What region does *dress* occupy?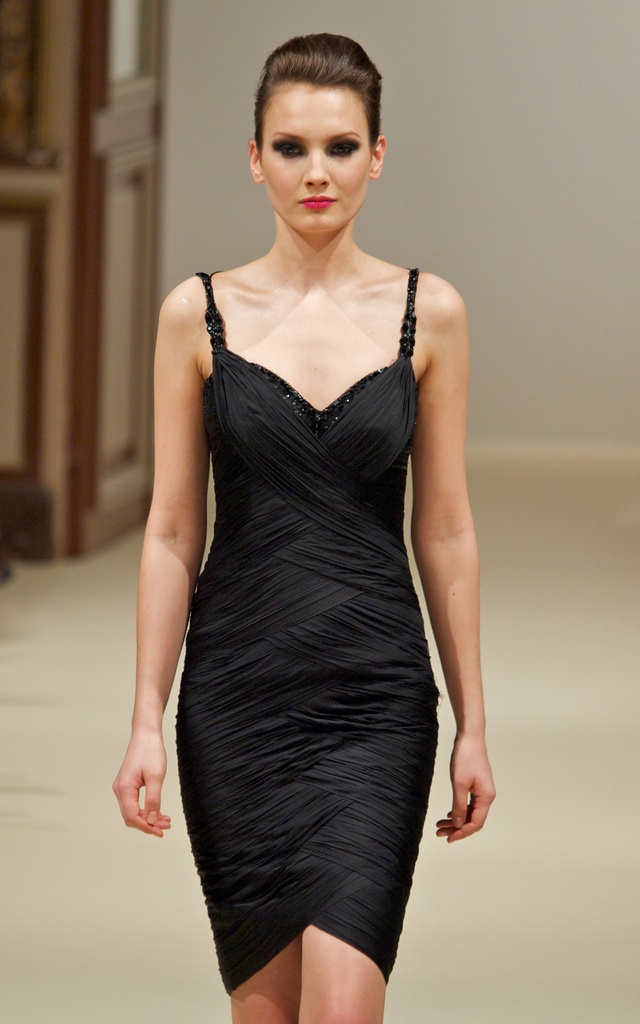
[170,271,447,991].
